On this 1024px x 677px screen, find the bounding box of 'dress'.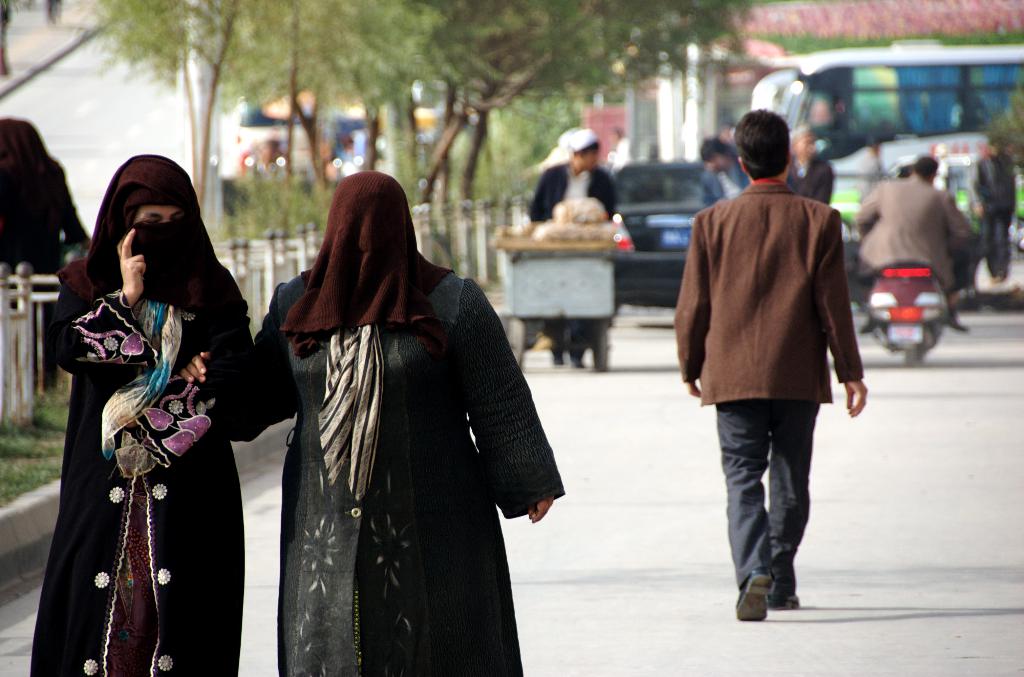
Bounding box: rect(28, 288, 254, 676).
